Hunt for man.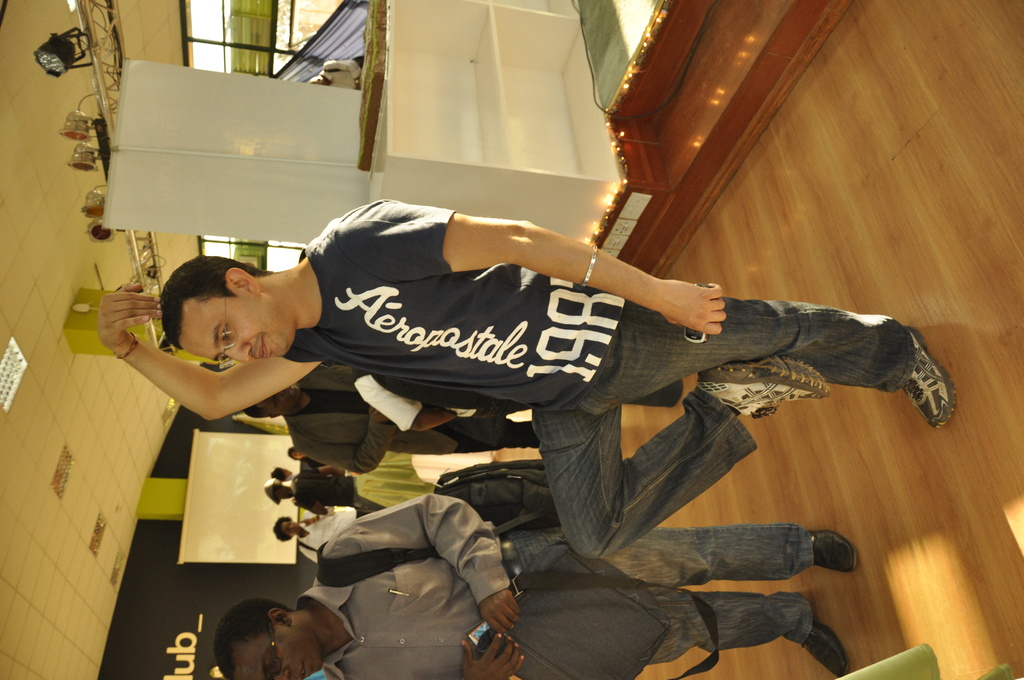
Hunted down at Rect(96, 203, 954, 560).
